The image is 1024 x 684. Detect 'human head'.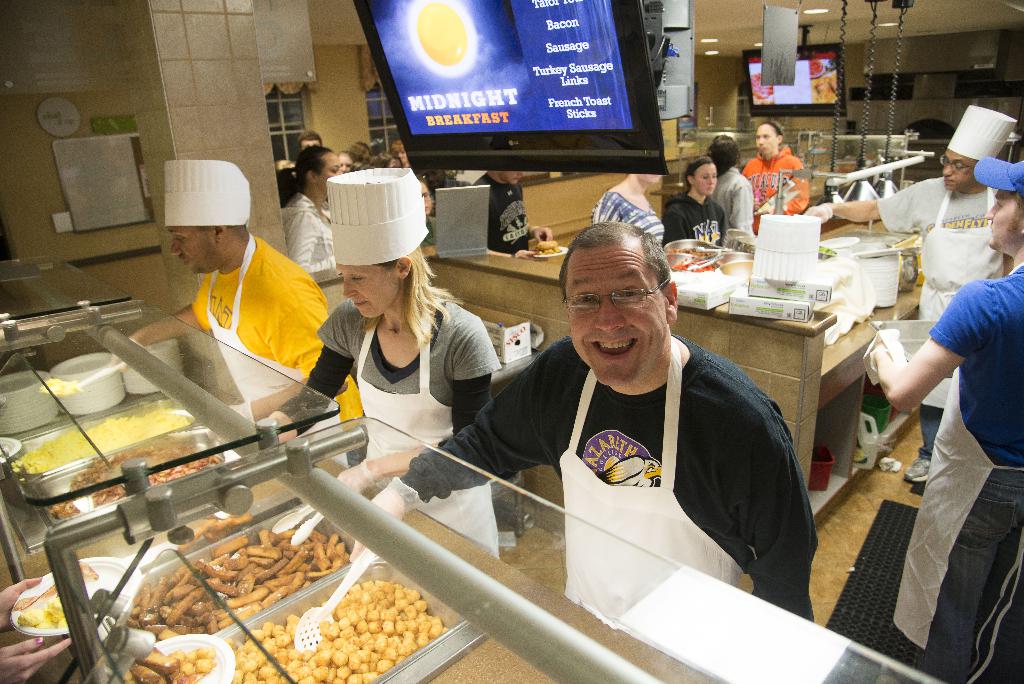
Detection: [332, 149, 356, 174].
